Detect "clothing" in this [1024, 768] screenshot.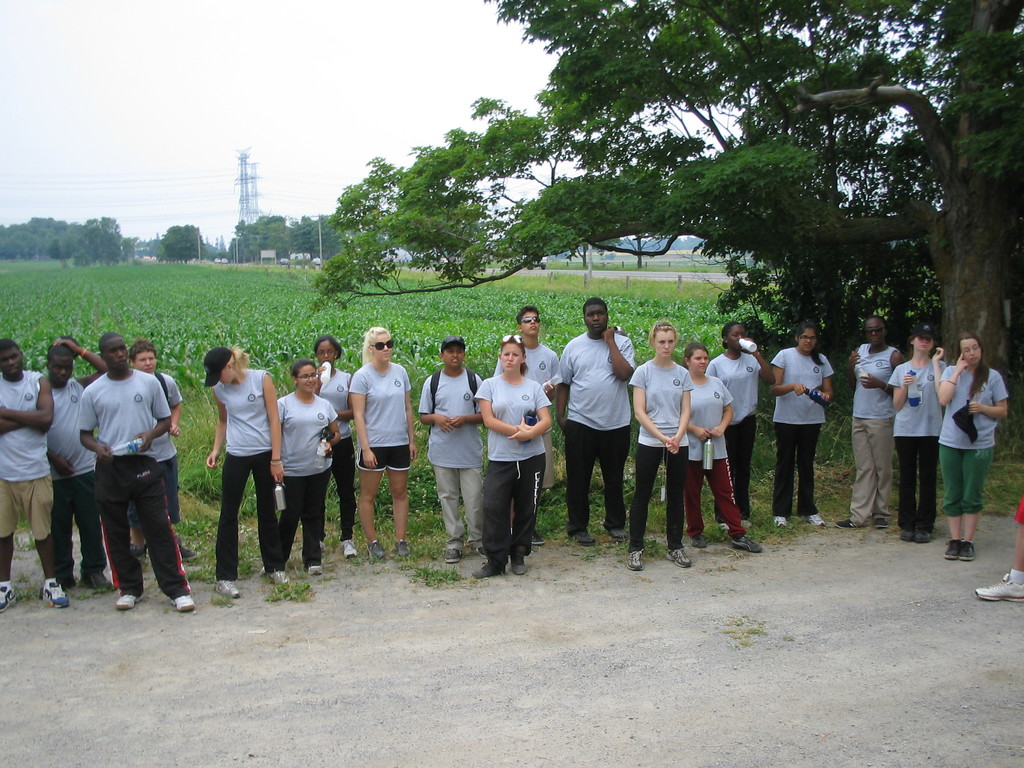
Detection: [763, 339, 832, 528].
